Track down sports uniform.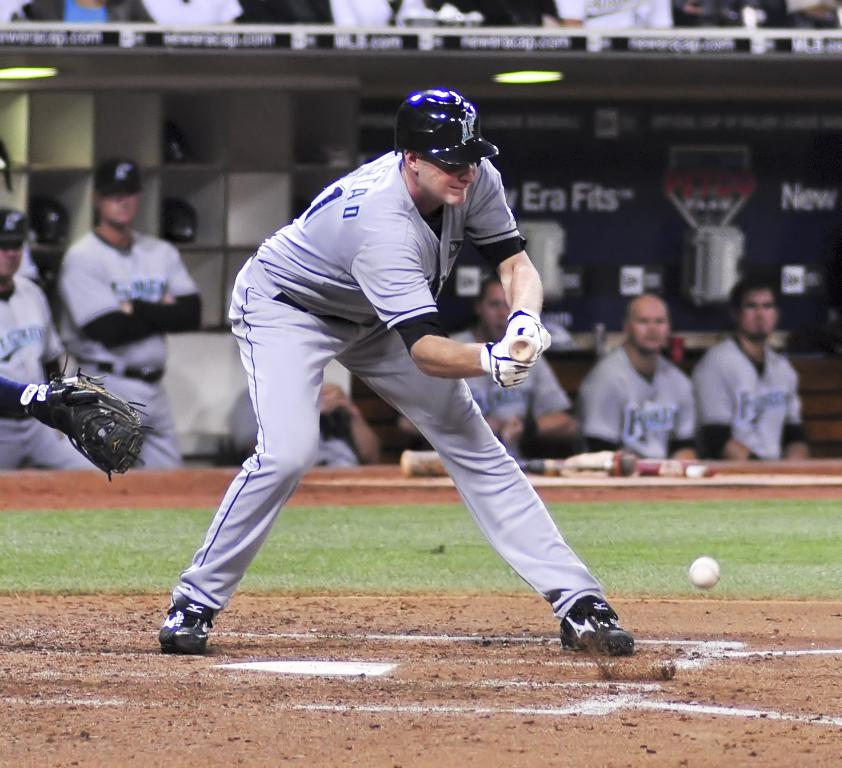
Tracked to (579, 344, 692, 462).
